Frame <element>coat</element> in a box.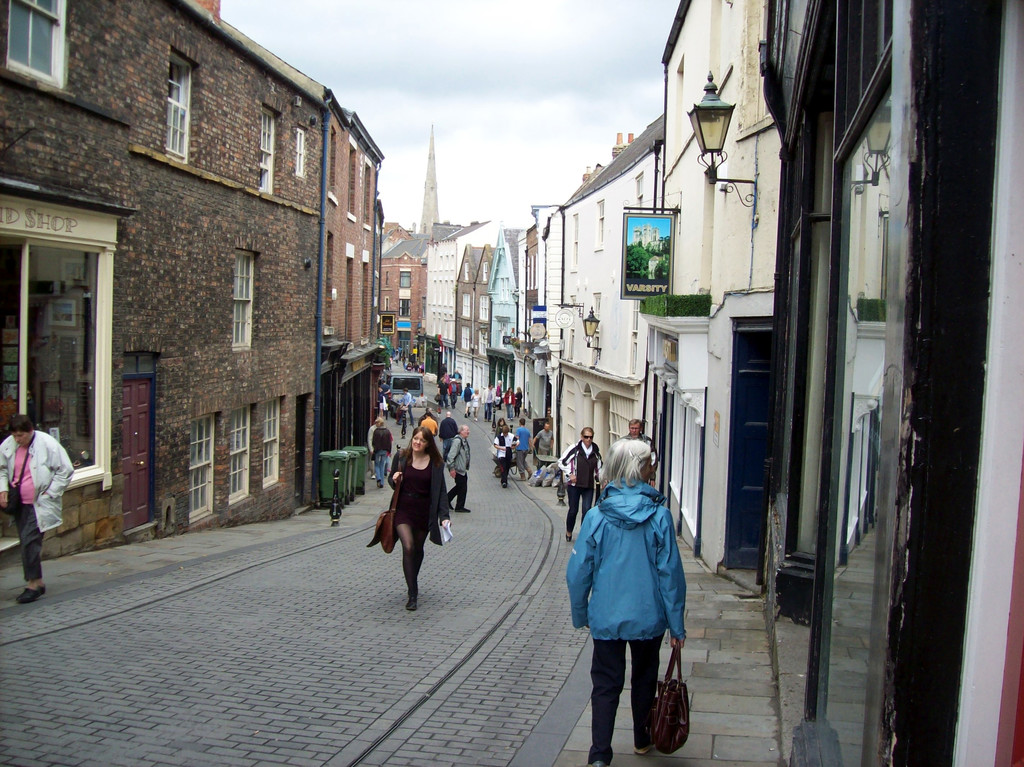
0:426:72:545.
